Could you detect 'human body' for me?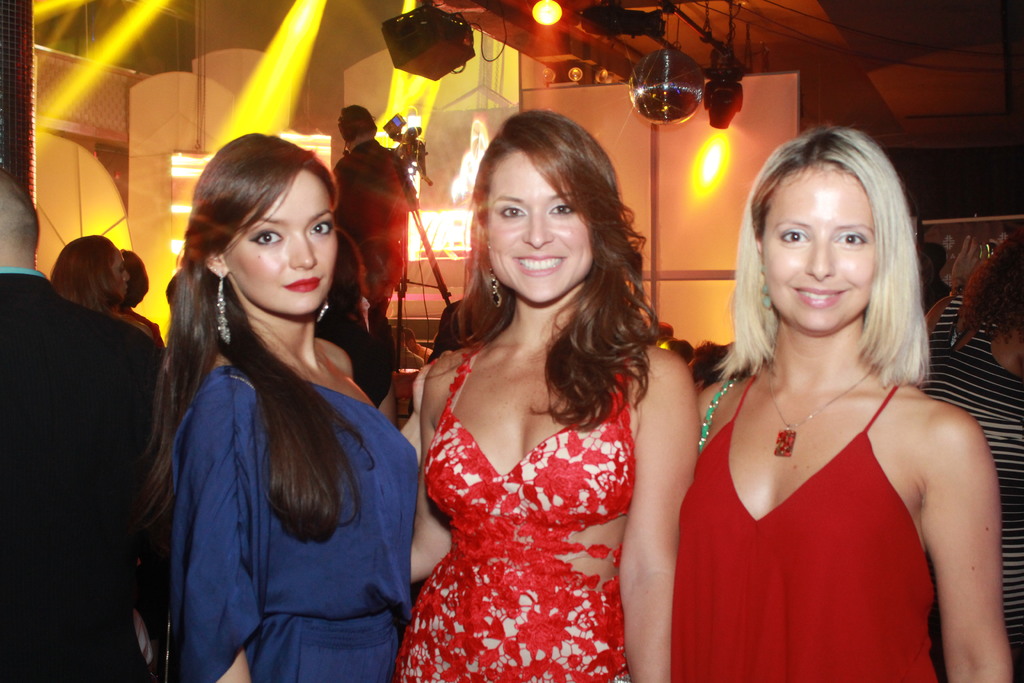
Detection result: [0, 270, 168, 682].
